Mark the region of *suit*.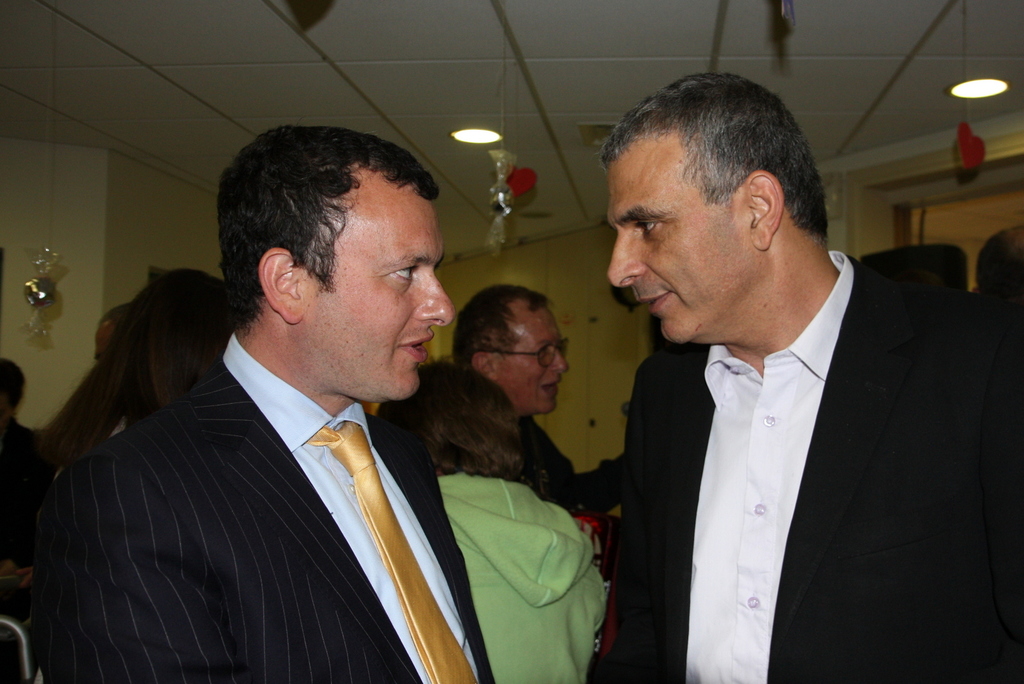
Region: bbox=[43, 332, 501, 683].
